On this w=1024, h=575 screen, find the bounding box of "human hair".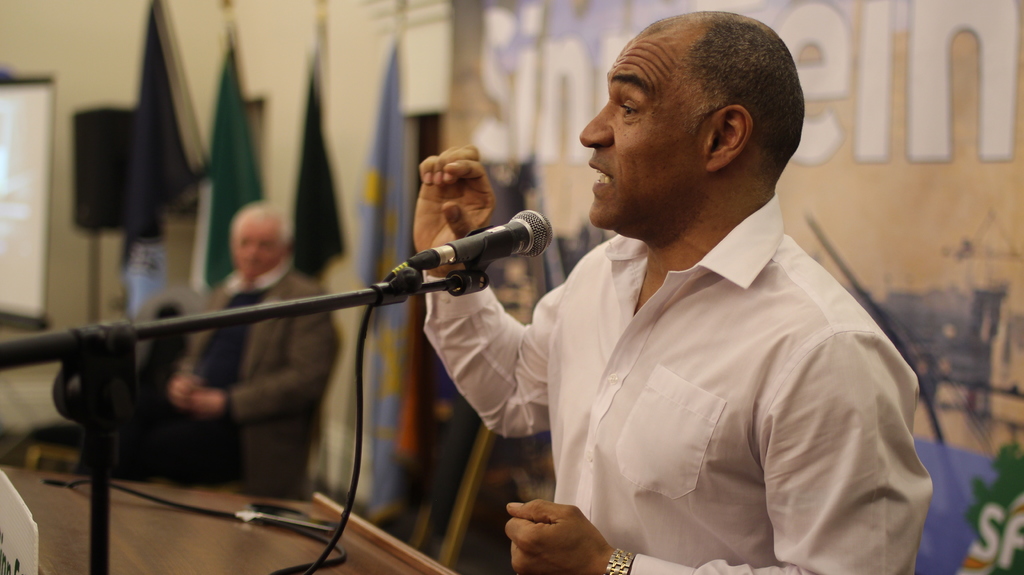
Bounding box: 635,6,812,179.
